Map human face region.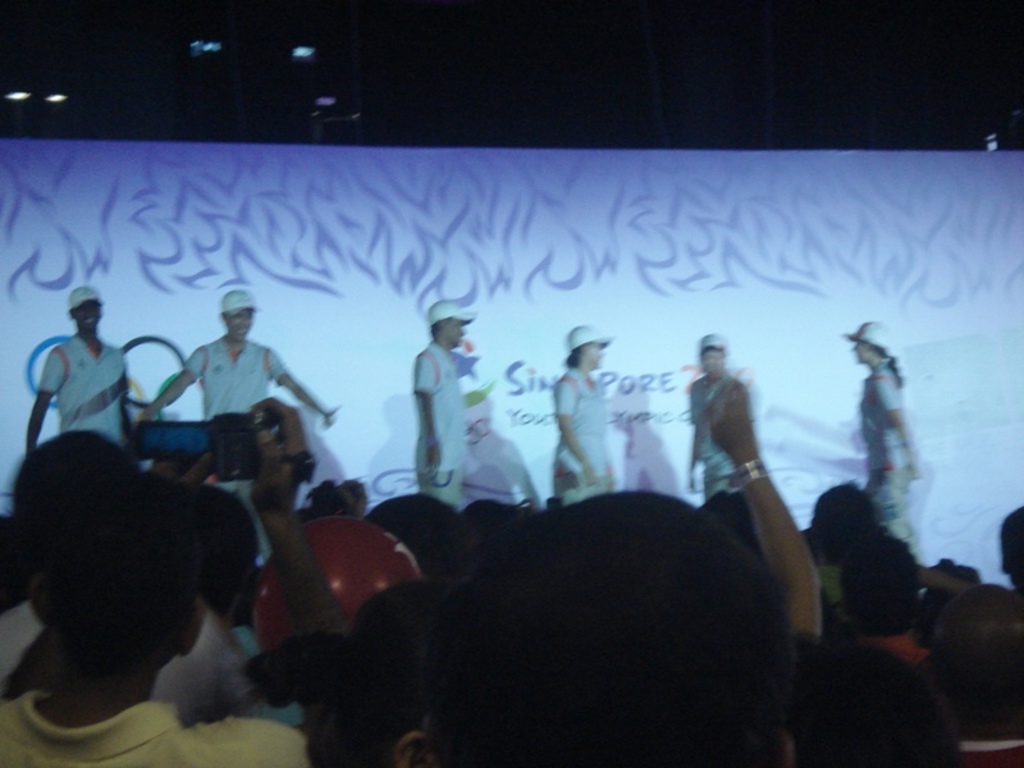
Mapped to [228, 311, 252, 342].
